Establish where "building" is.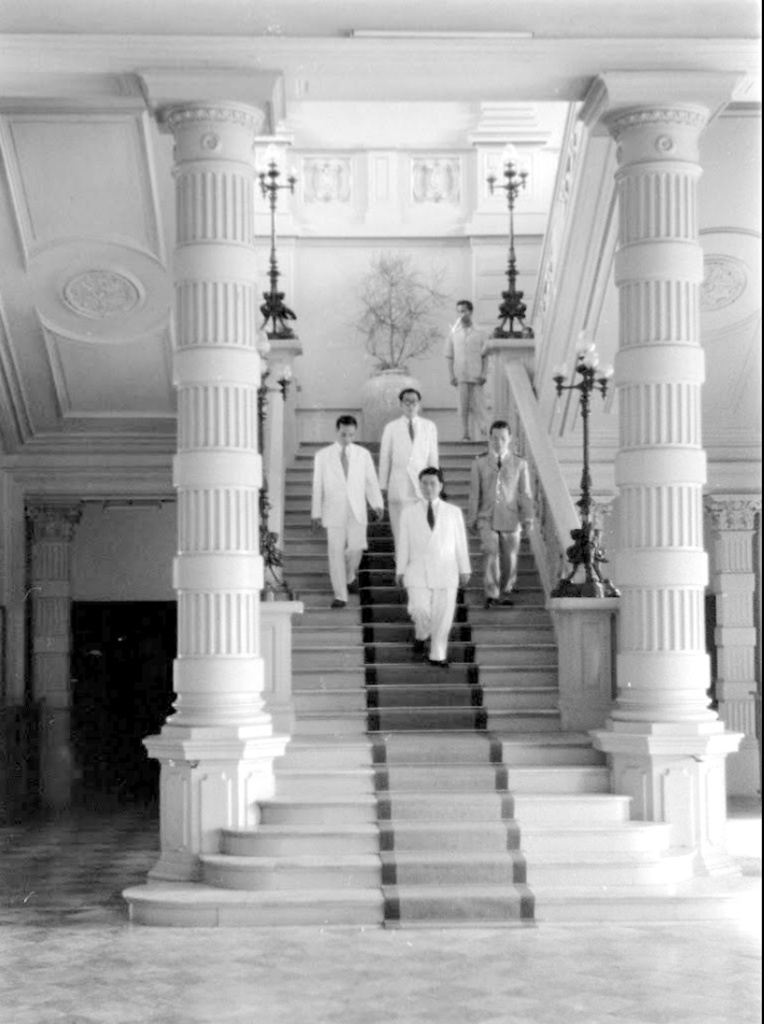
Established at region(0, 0, 763, 1023).
